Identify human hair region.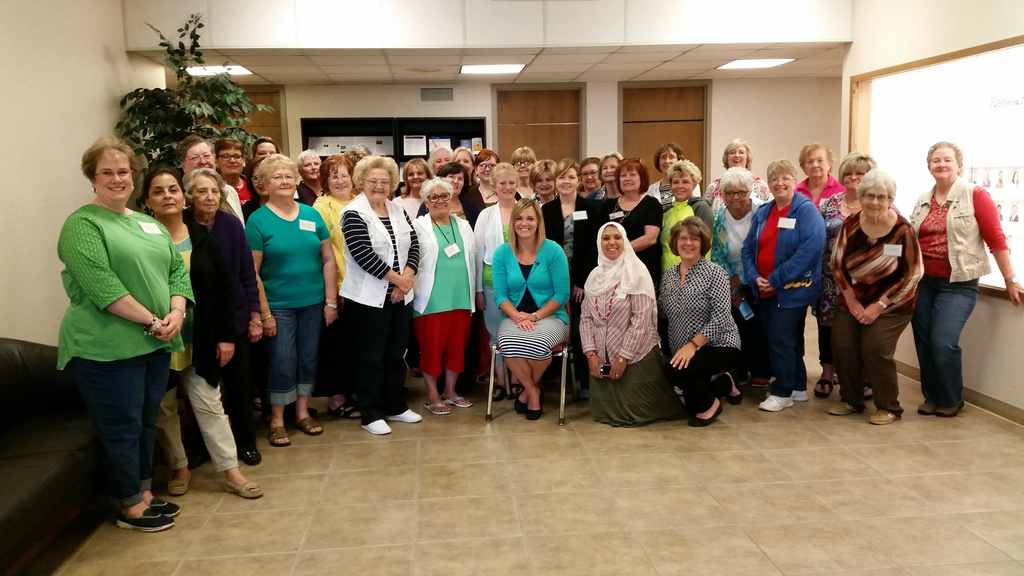
Region: rect(856, 166, 897, 211).
